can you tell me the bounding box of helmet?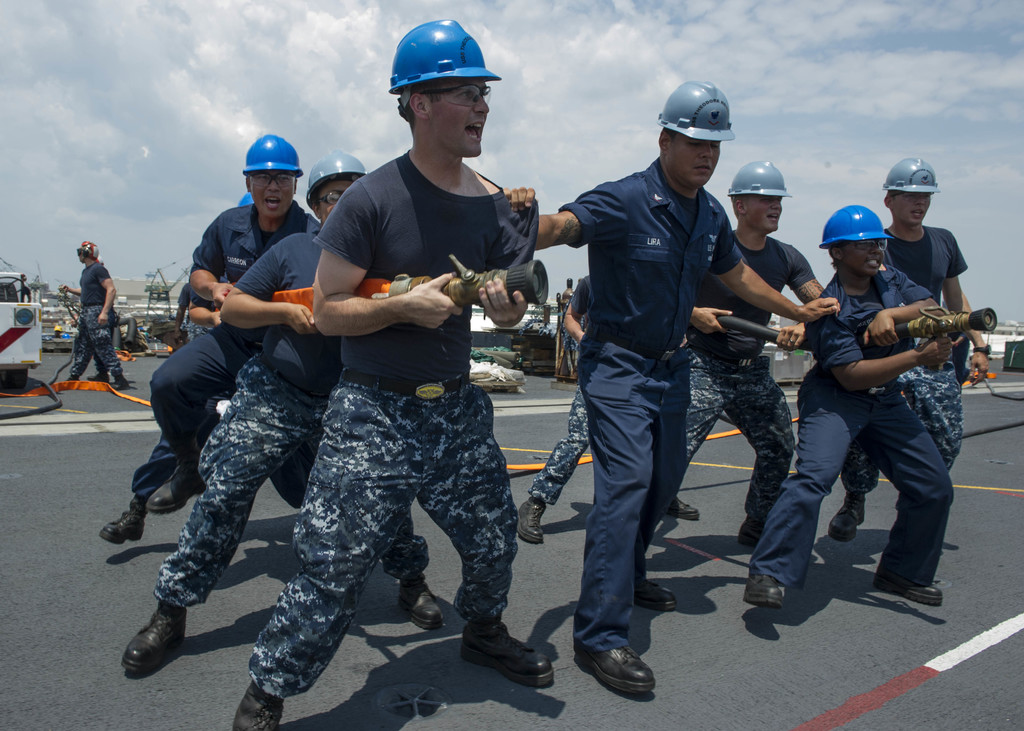
(x1=75, y1=237, x2=108, y2=264).
